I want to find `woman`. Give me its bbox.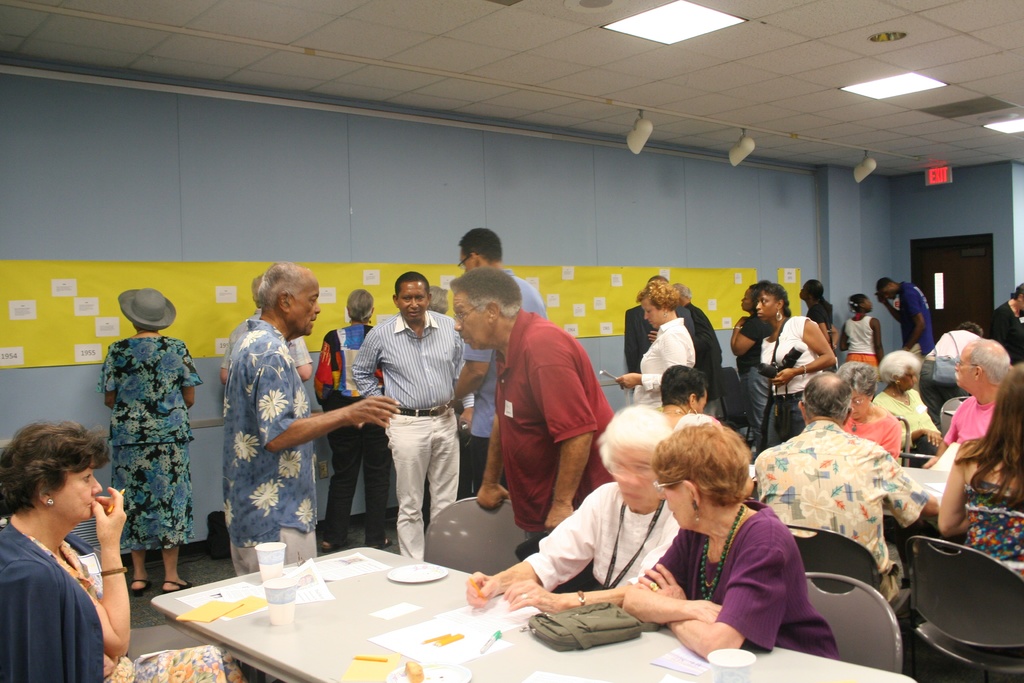
box(874, 345, 943, 440).
